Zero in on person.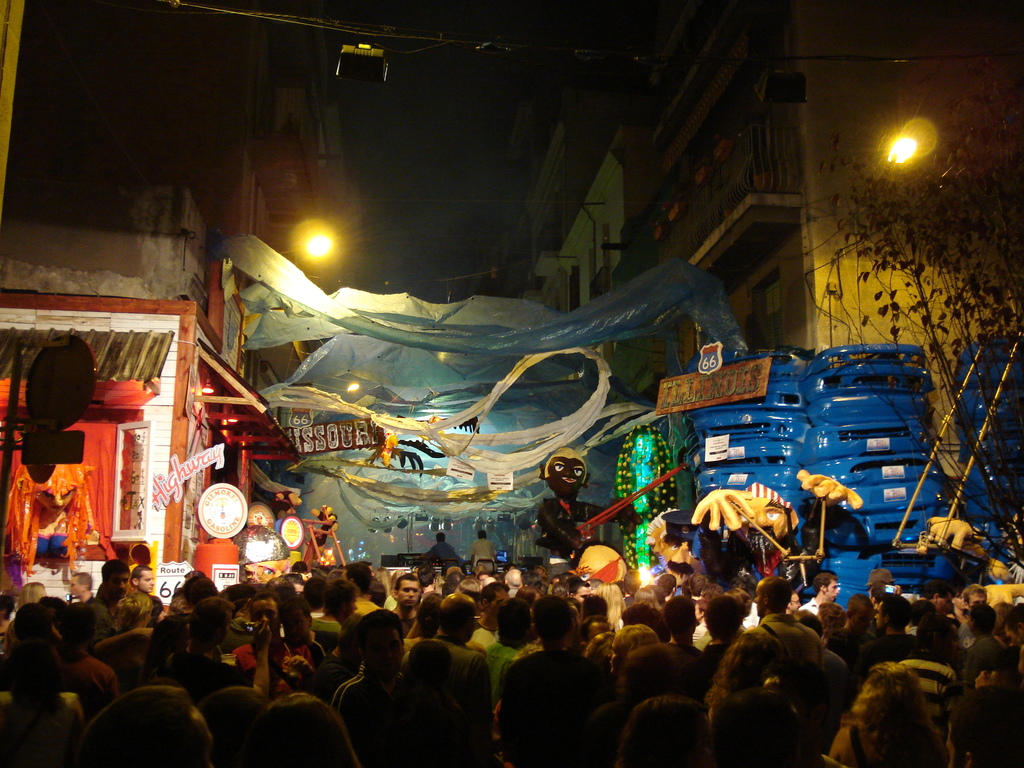
Zeroed in: left=867, top=584, right=890, bottom=610.
